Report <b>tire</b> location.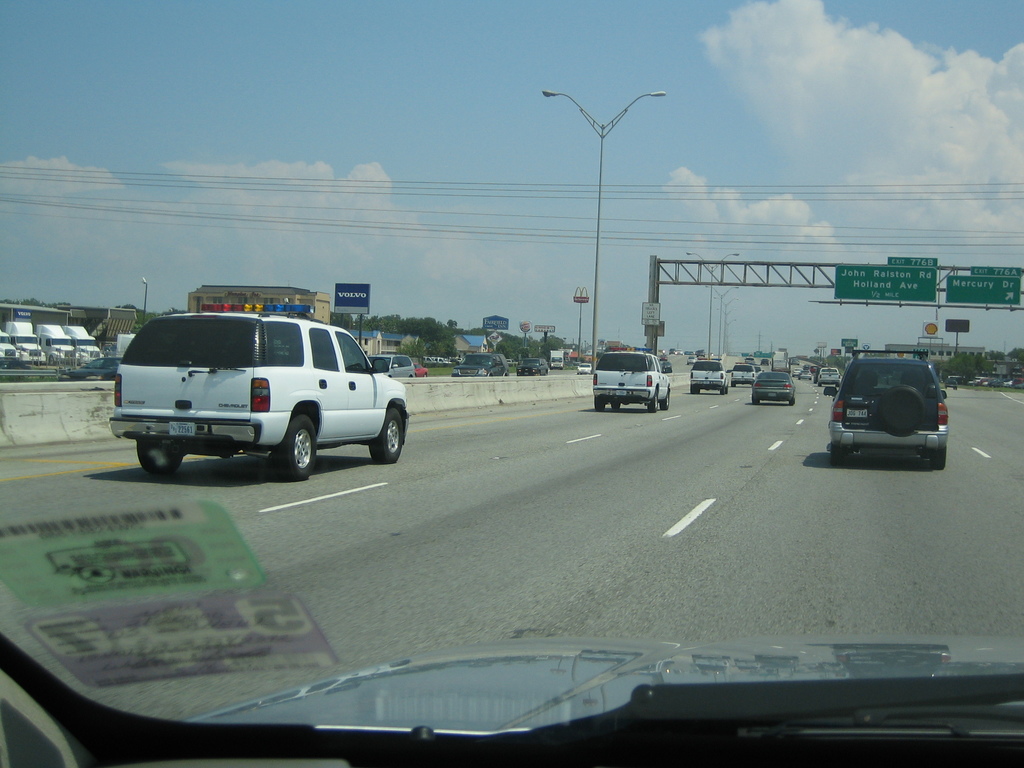
Report: region(660, 392, 671, 408).
